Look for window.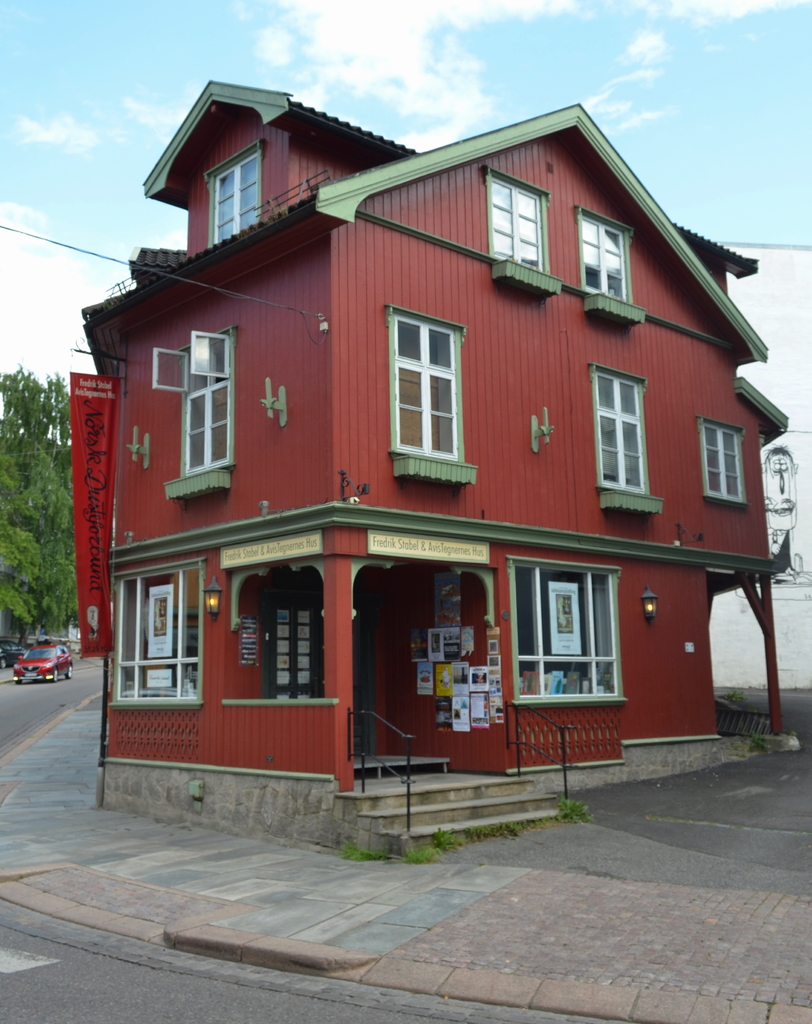
Found: bbox=(593, 365, 648, 500).
